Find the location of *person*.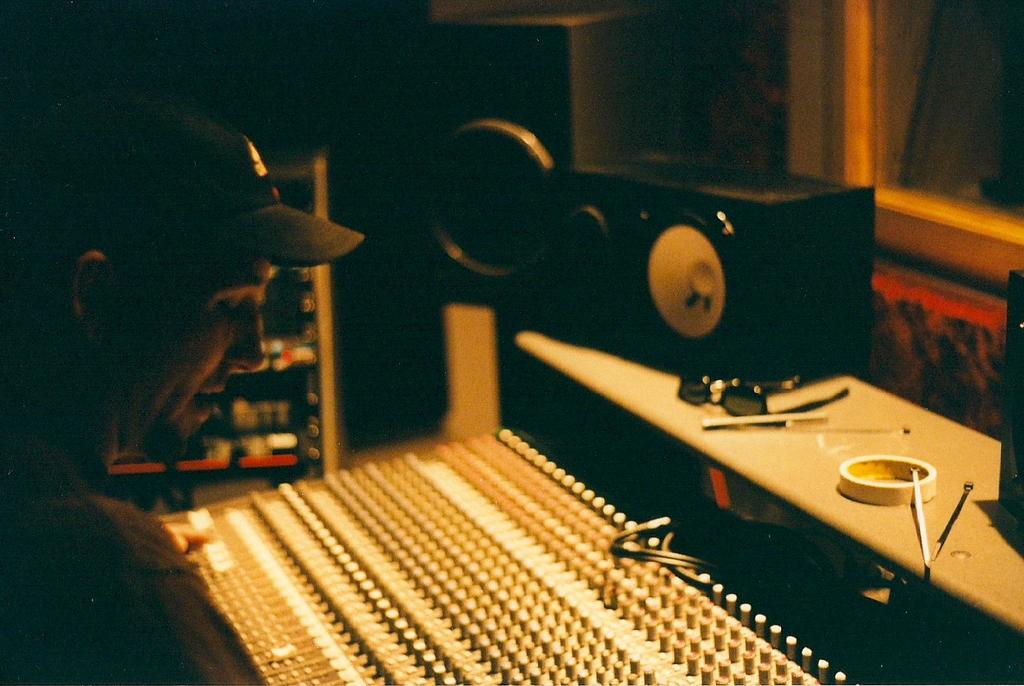
Location: x1=0 y1=102 x2=368 y2=685.
